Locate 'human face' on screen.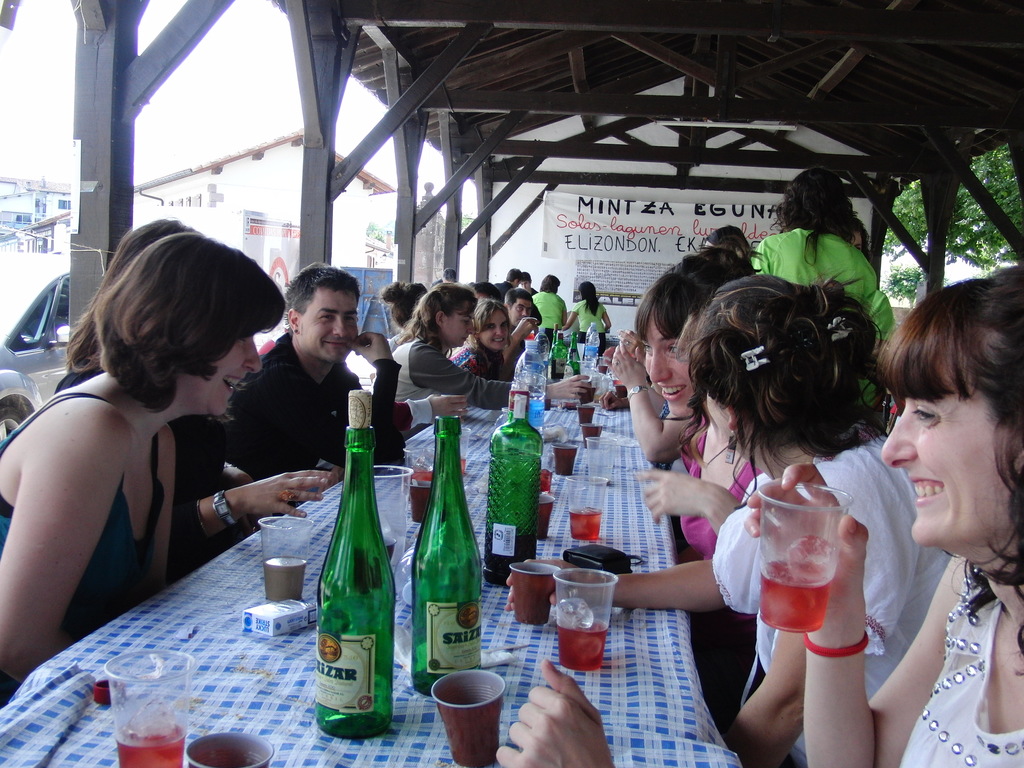
On screen at <bbox>520, 280, 529, 291</bbox>.
